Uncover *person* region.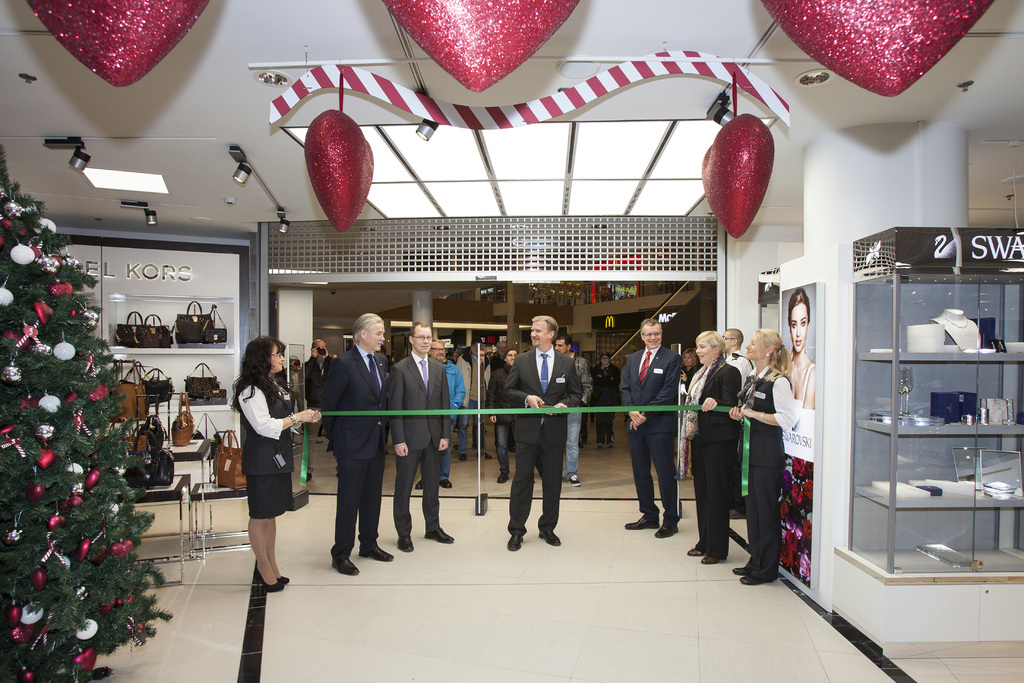
Uncovered: bbox(228, 332, 321, 595).
